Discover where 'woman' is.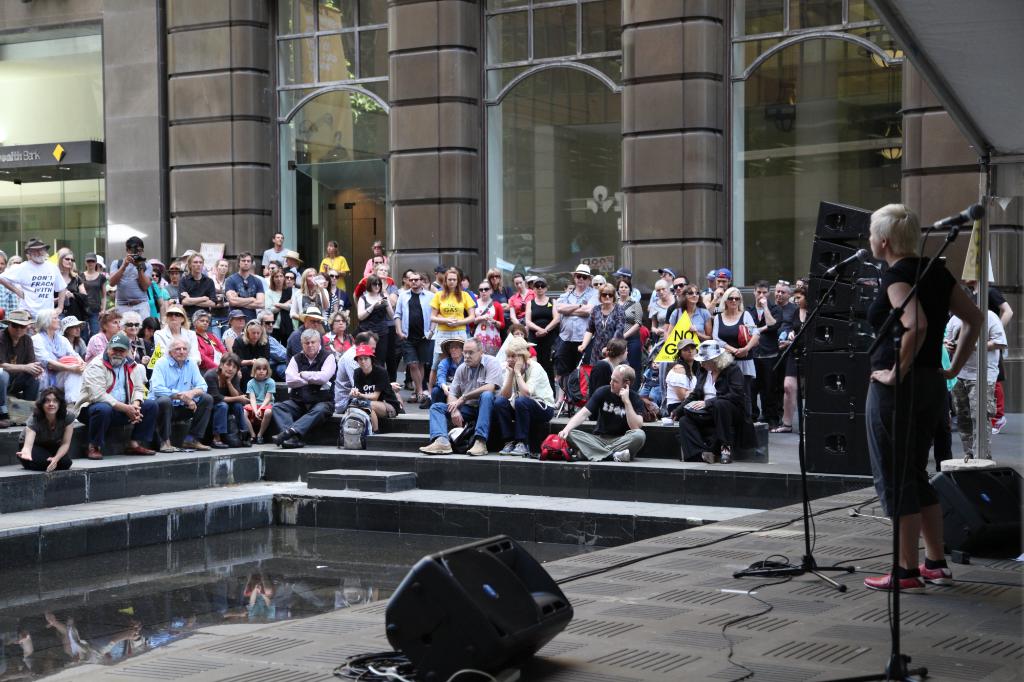
Discovered at box(52, 247, 86, 318).
